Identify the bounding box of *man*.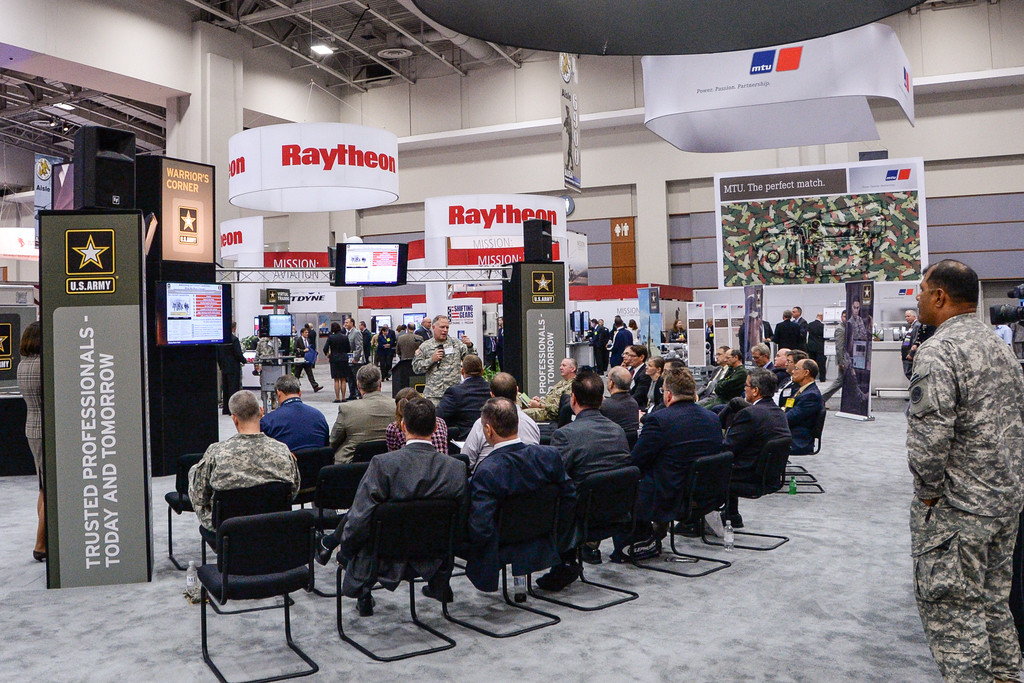
select_region(257, 368, 330, 456).
